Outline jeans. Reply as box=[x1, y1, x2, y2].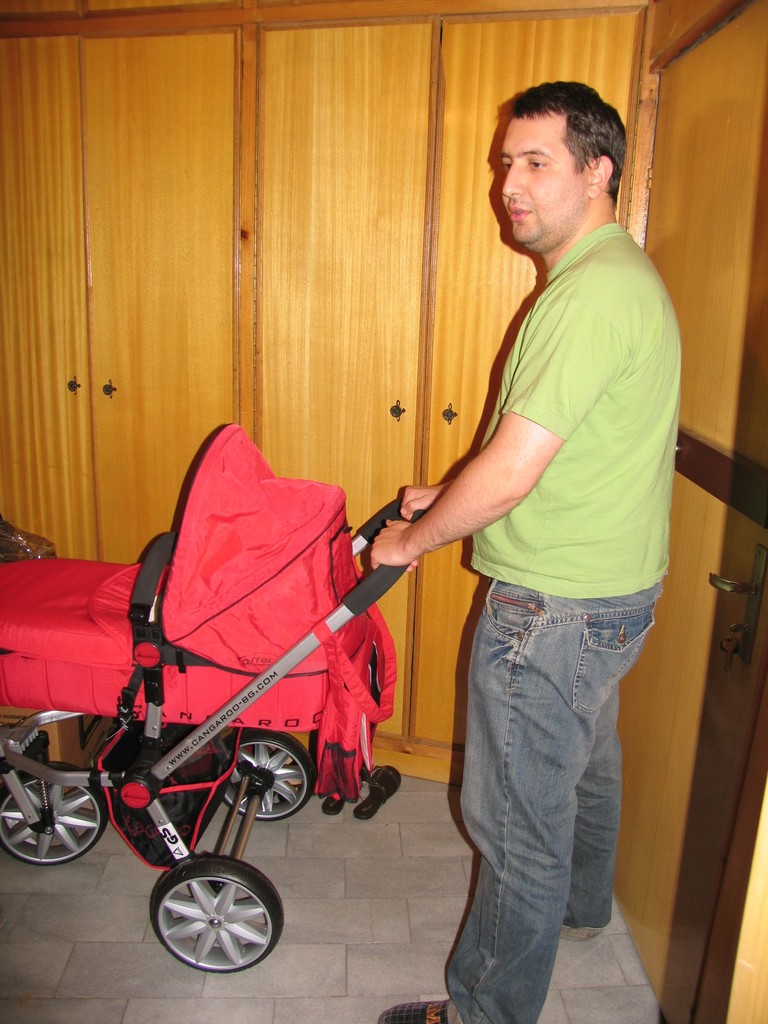
box=[429, 602, 659, 1009].
